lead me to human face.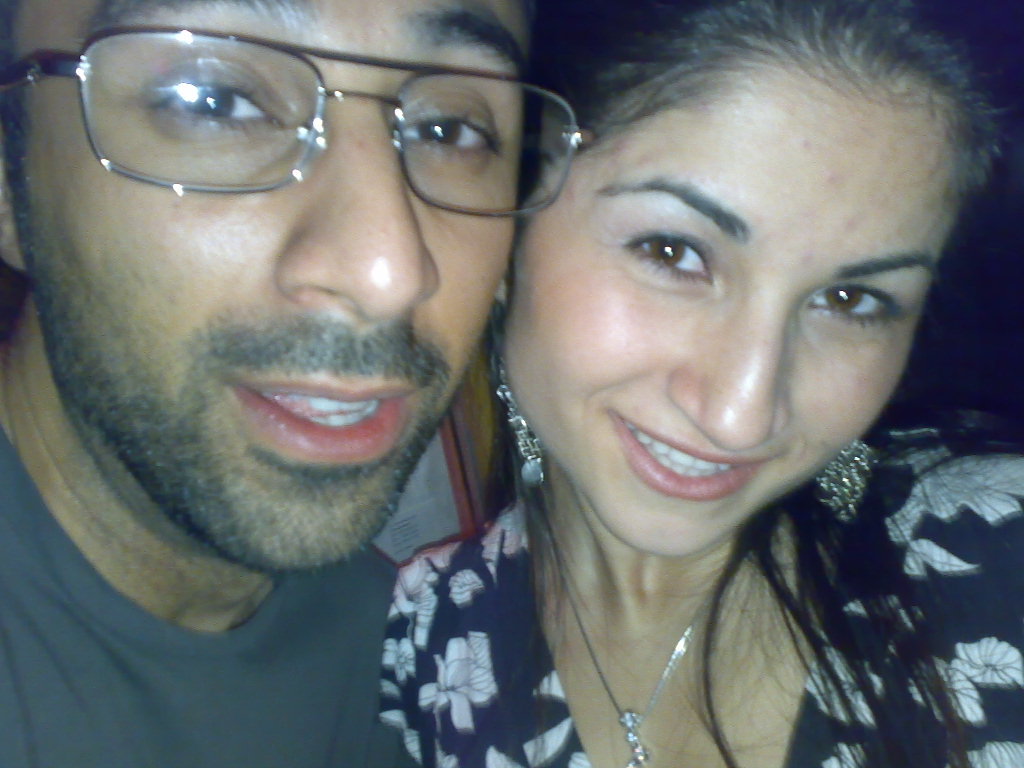
Lead to (x1=16, y1=0, x2=539, y2=571).
